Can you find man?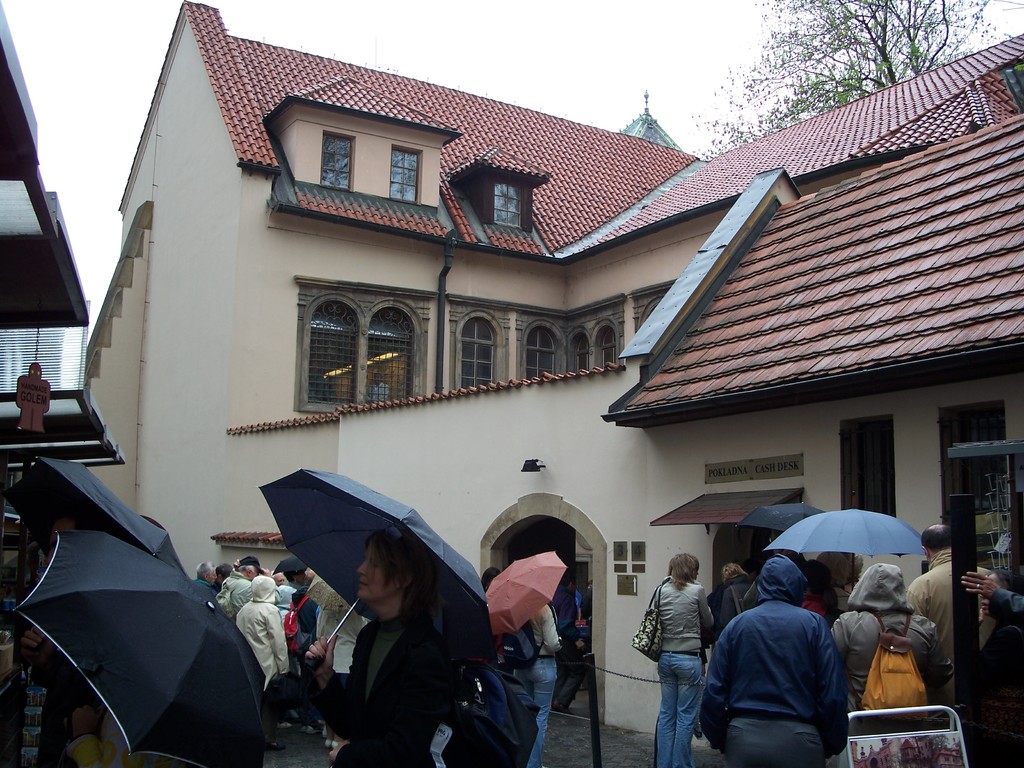
Yes, bounding box: x1=273, y1=565, x2=294, y2=606.
